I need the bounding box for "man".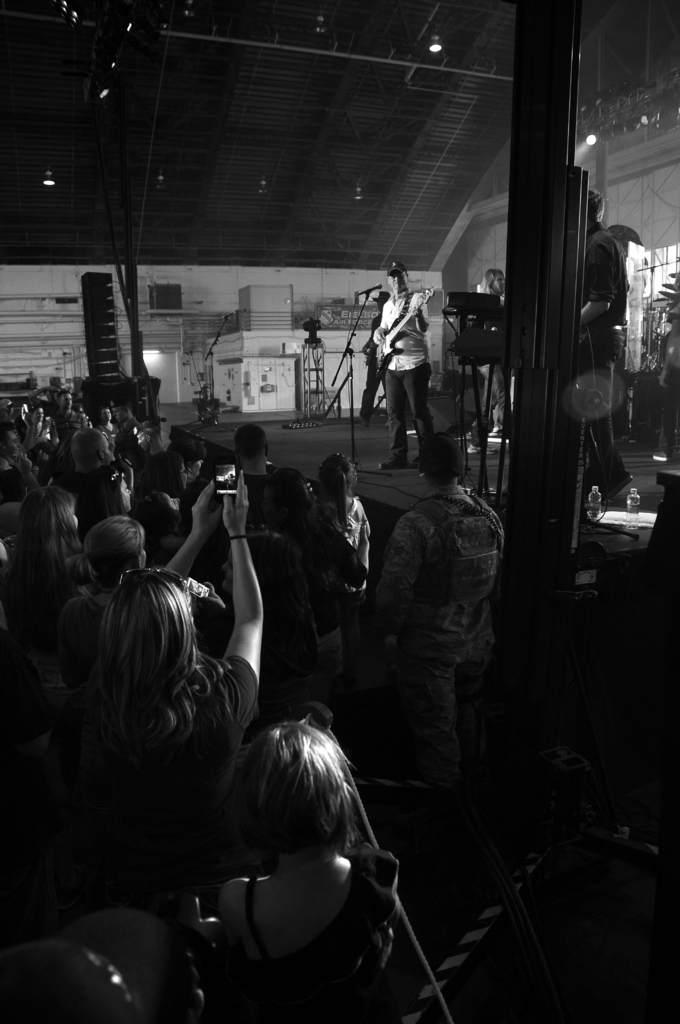
Here it is: (238, 424, 280, 524).
